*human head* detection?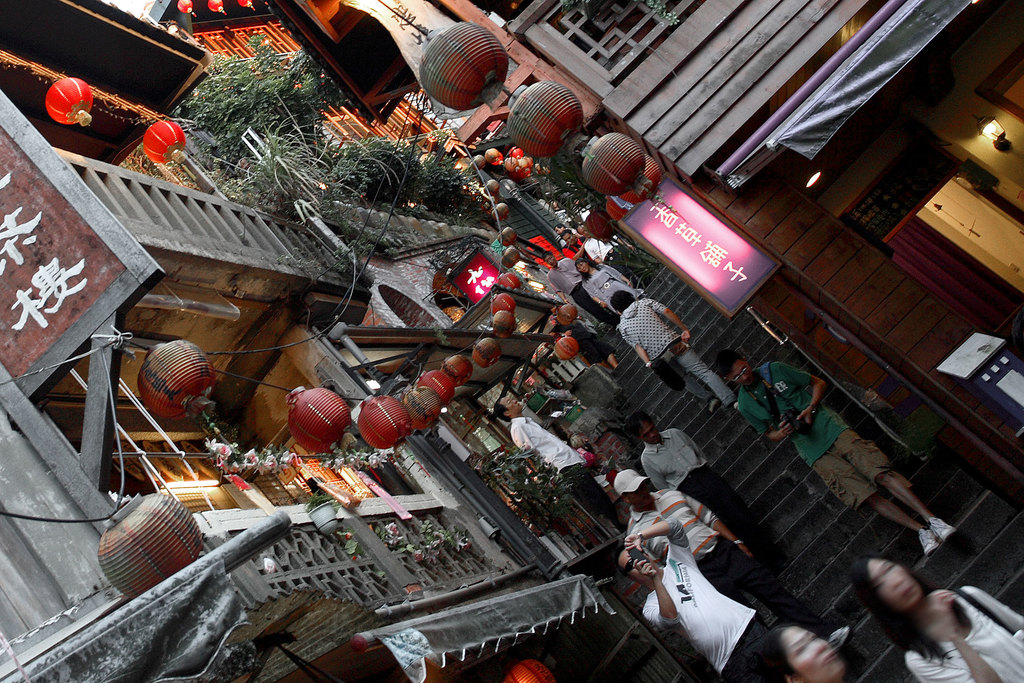
[left=623, top=412, right=666, bottom=443]
